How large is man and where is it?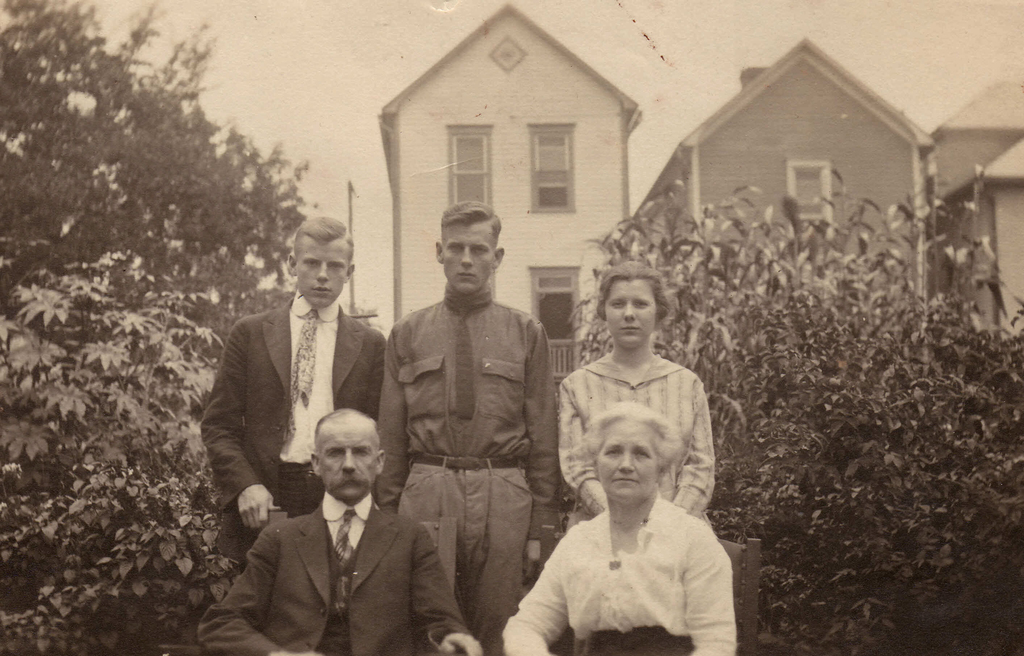
Bounding box: select_region(198, 211, 386, 562).
